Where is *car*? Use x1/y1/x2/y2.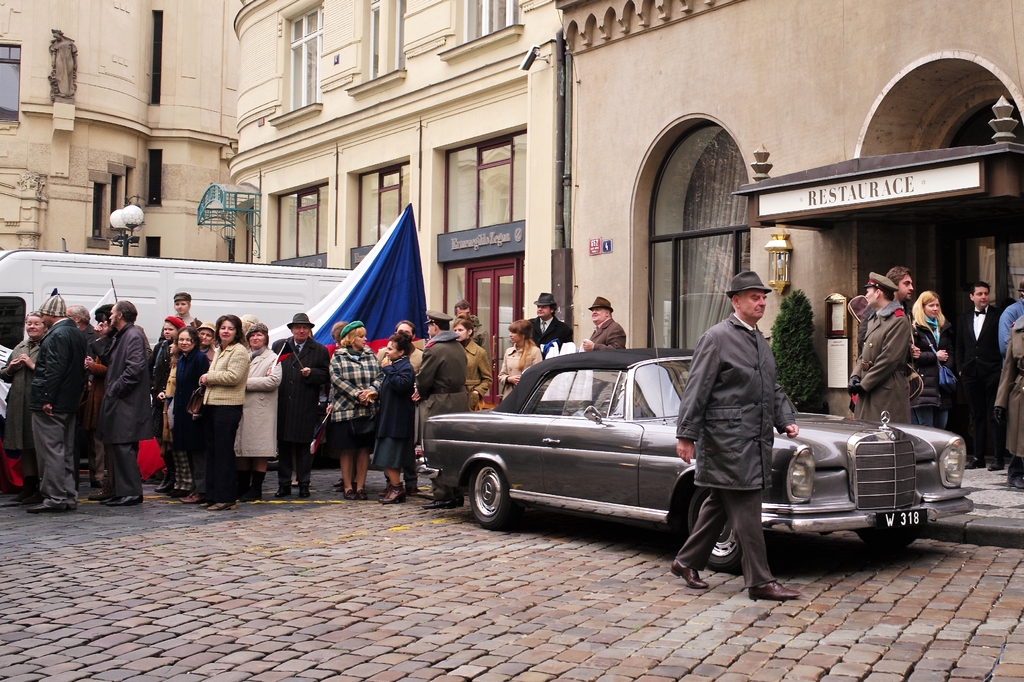
424/315/976/570.
